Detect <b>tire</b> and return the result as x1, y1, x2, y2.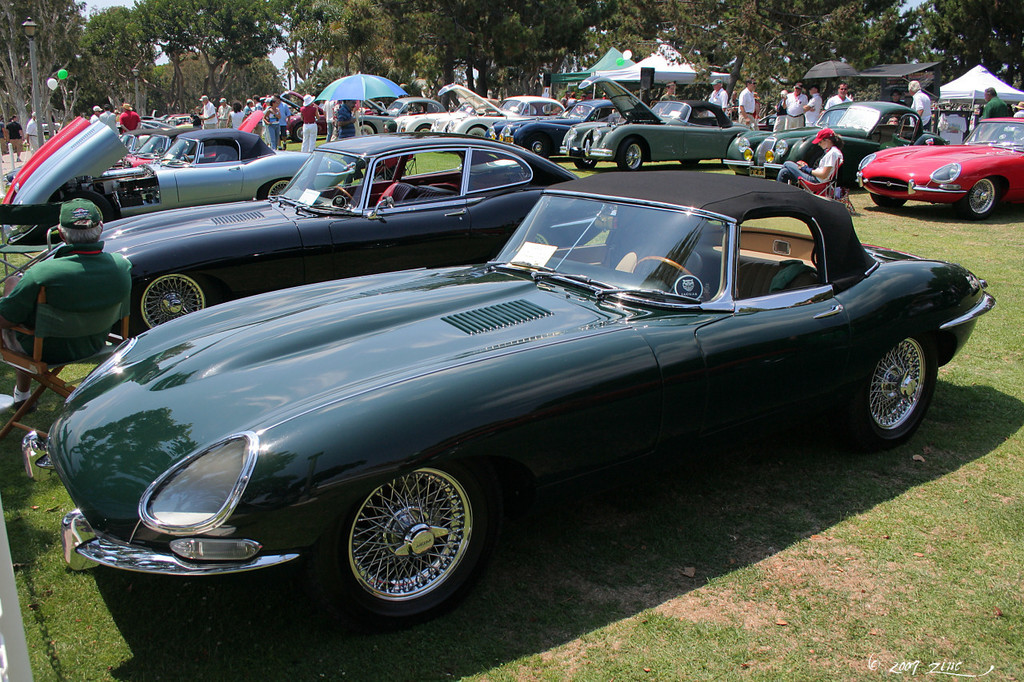
530, 139, 550, 156.
